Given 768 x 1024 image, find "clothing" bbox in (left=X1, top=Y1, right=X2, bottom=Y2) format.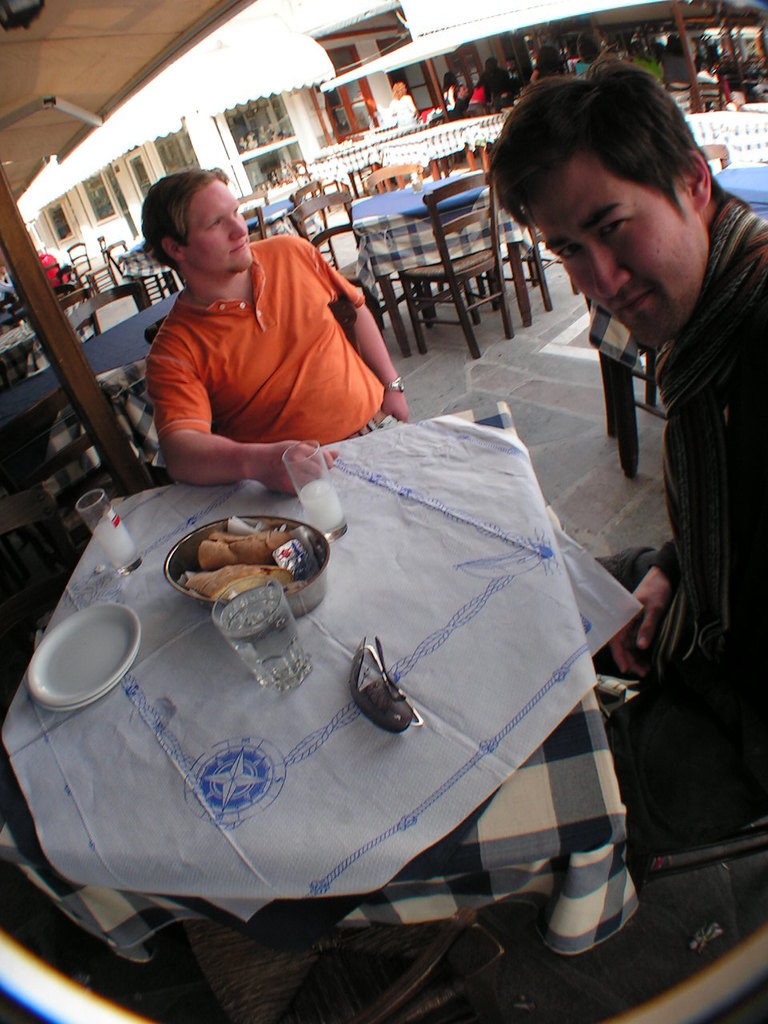
(left=142, top=213, right=394, bottom=464).
